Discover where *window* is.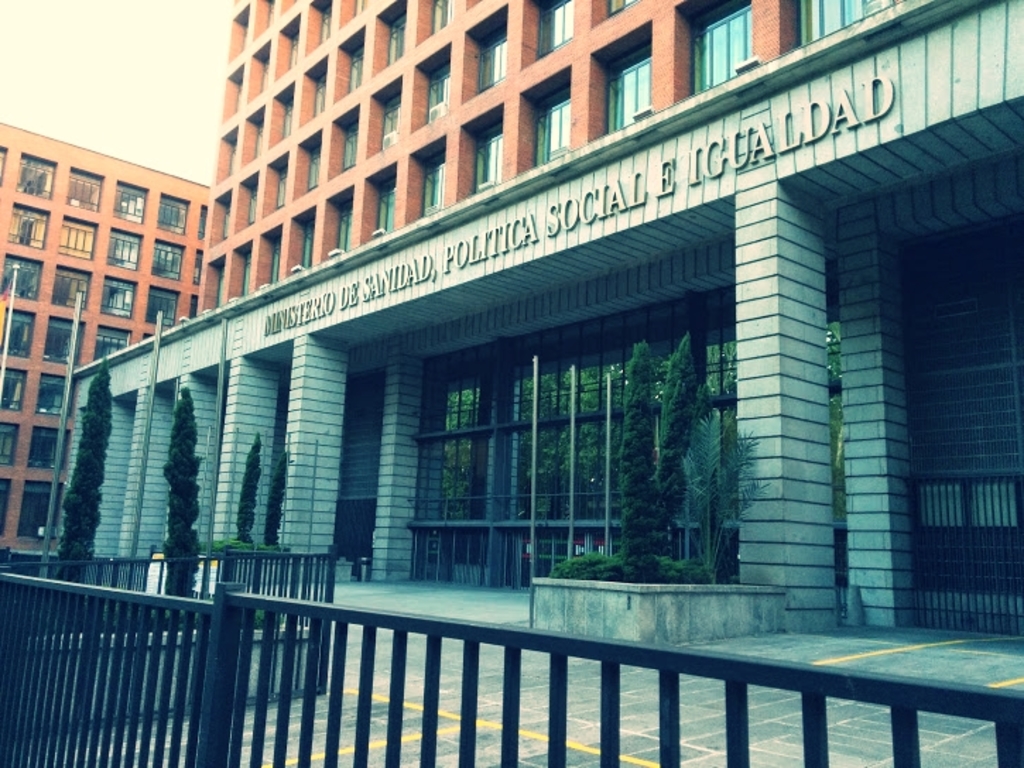
Discovered at Rect(360, 260, 737, 589).
